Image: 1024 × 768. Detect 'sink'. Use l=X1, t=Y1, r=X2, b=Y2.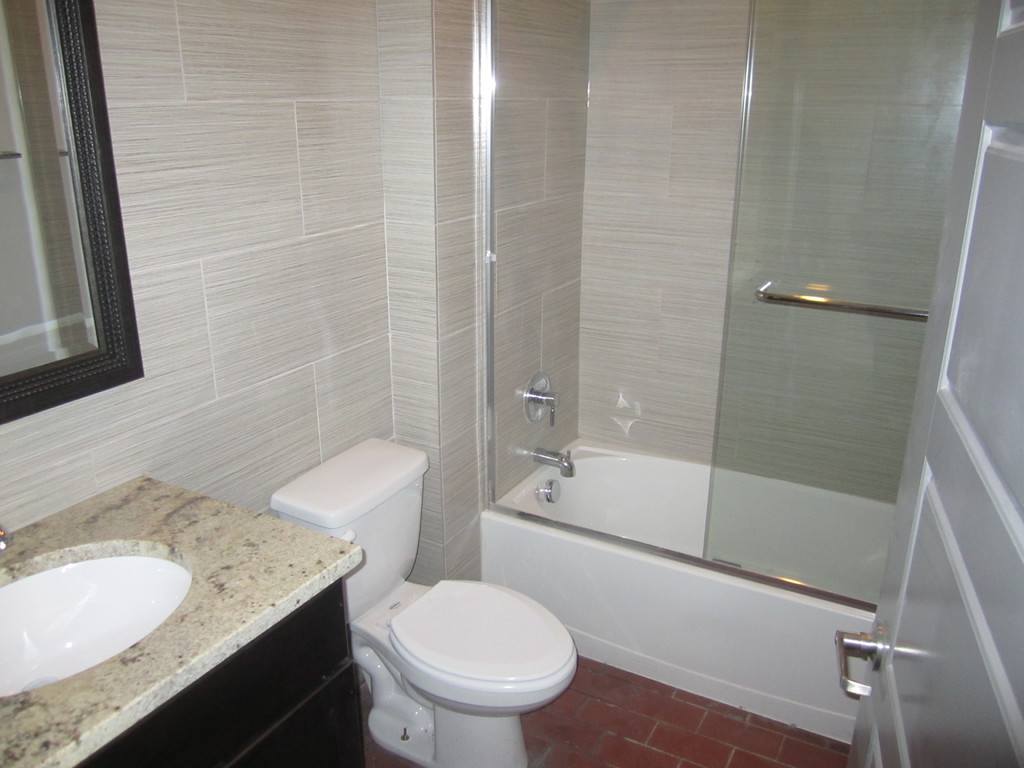
l=0, t=529, r=191, b=701.
